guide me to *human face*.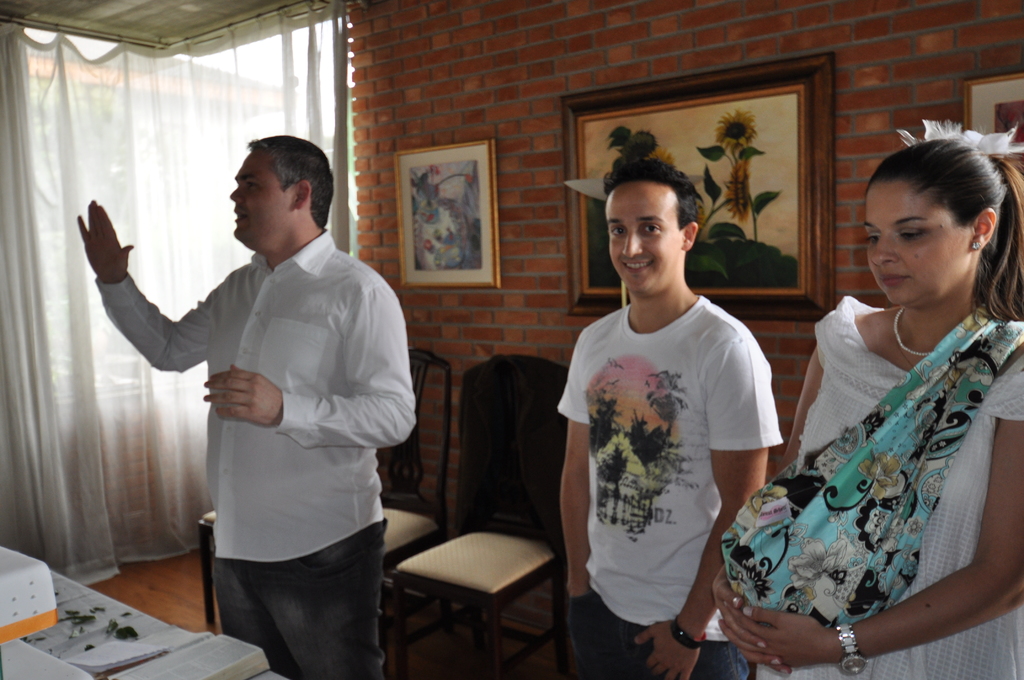
Guidance: (x1=867, y1=173, x2=969, y2=306).
